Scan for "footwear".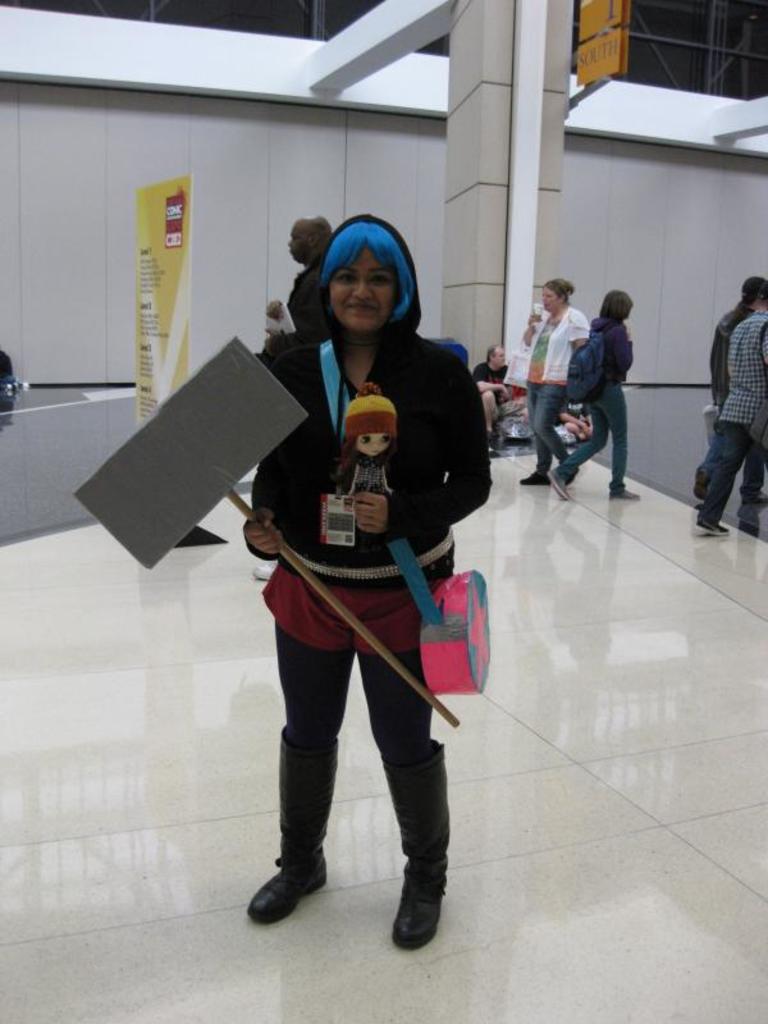
Scan result: (x1=248, y1=562, x2=275, y2=577).
